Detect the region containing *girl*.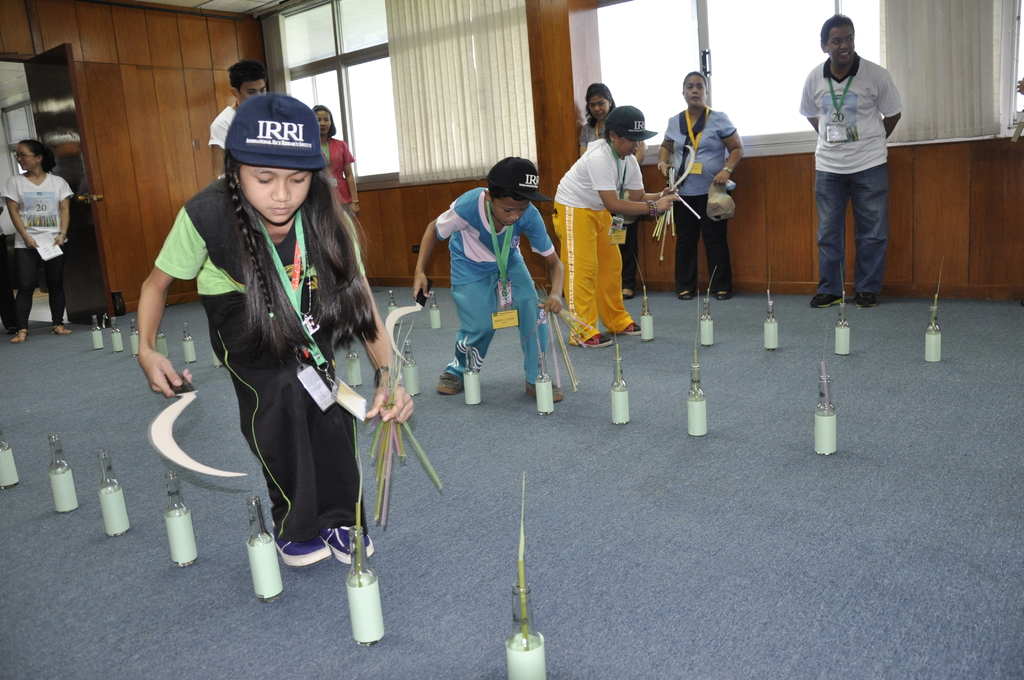
left=140, top=92, right=410, bottom=569.
